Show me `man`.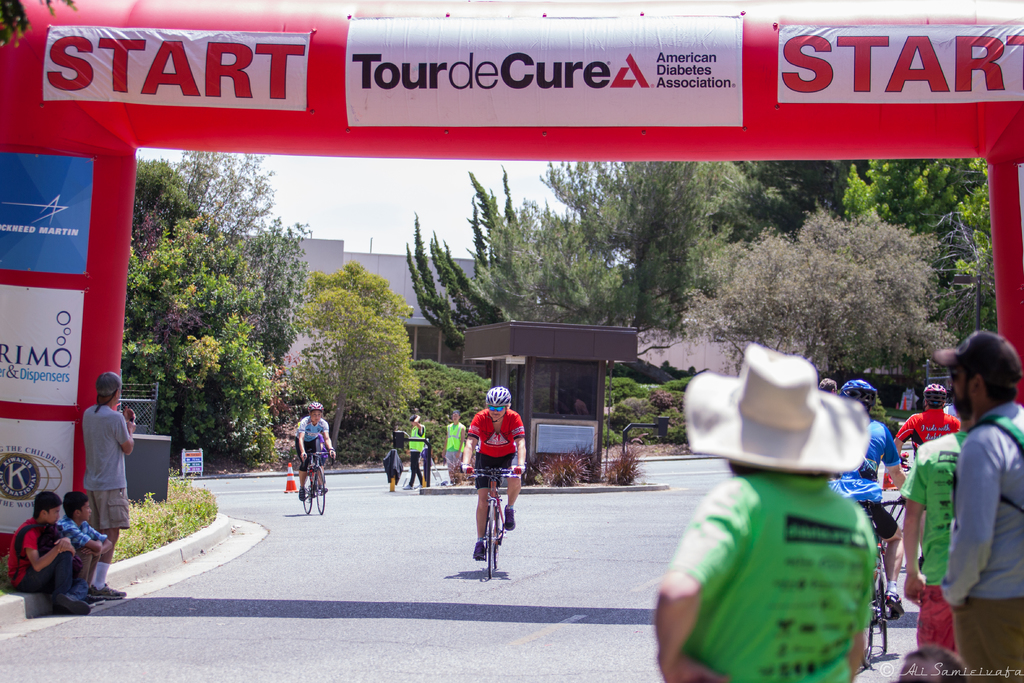
`man` is here: crop(895, 384, 959, 461).
